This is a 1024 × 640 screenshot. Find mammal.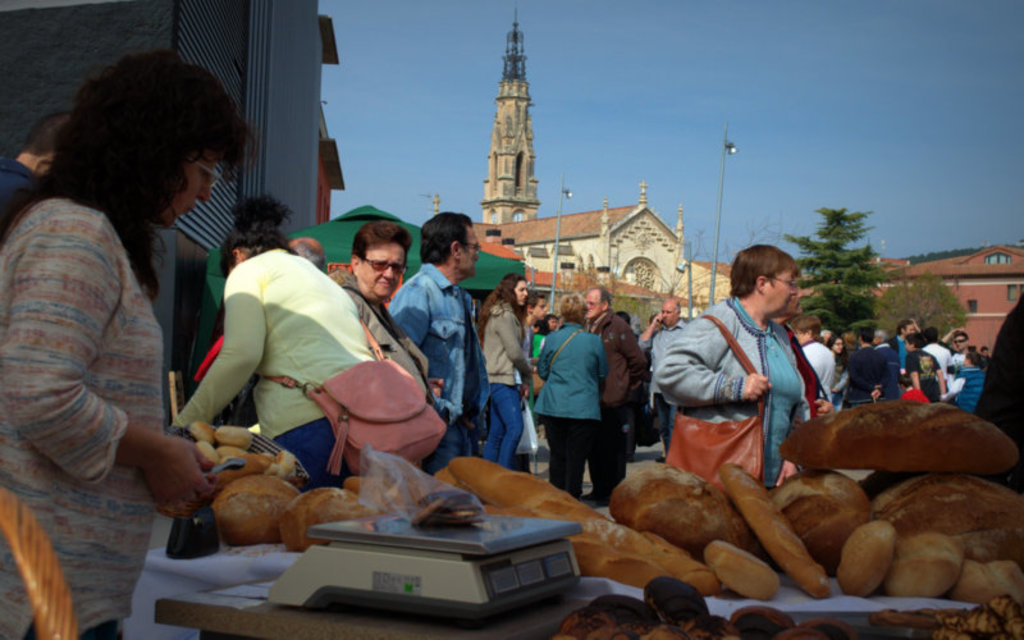
Bounding box: (530,311,557,411).
